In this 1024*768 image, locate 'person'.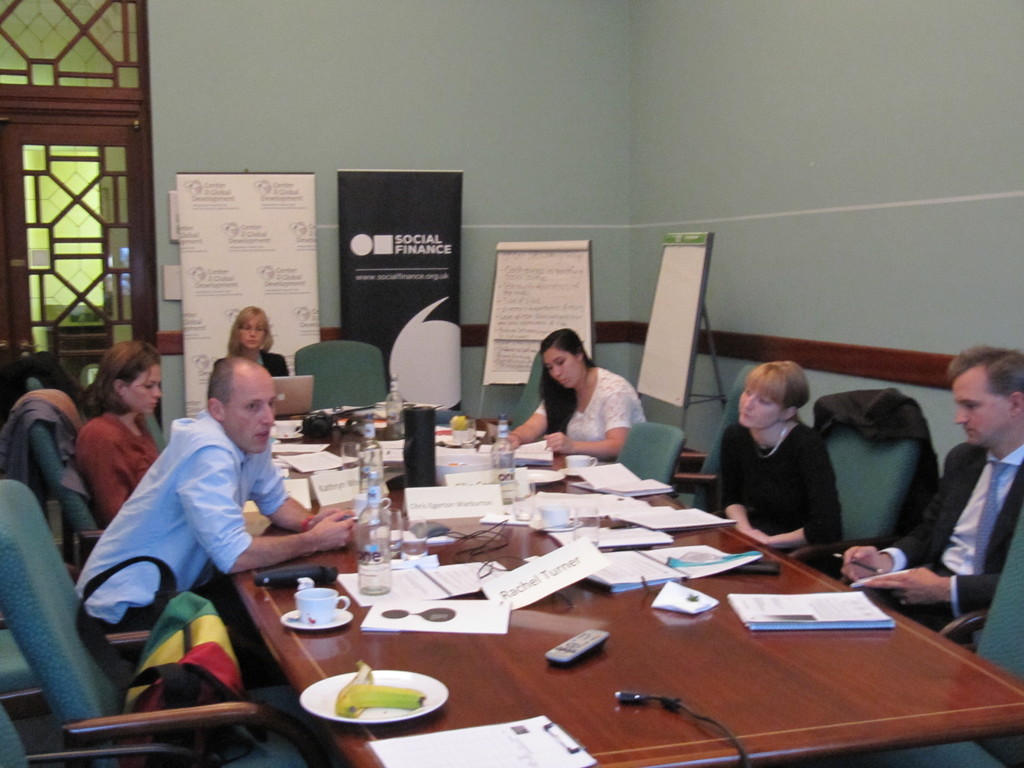
Bounding box: [714,349,861,560].
